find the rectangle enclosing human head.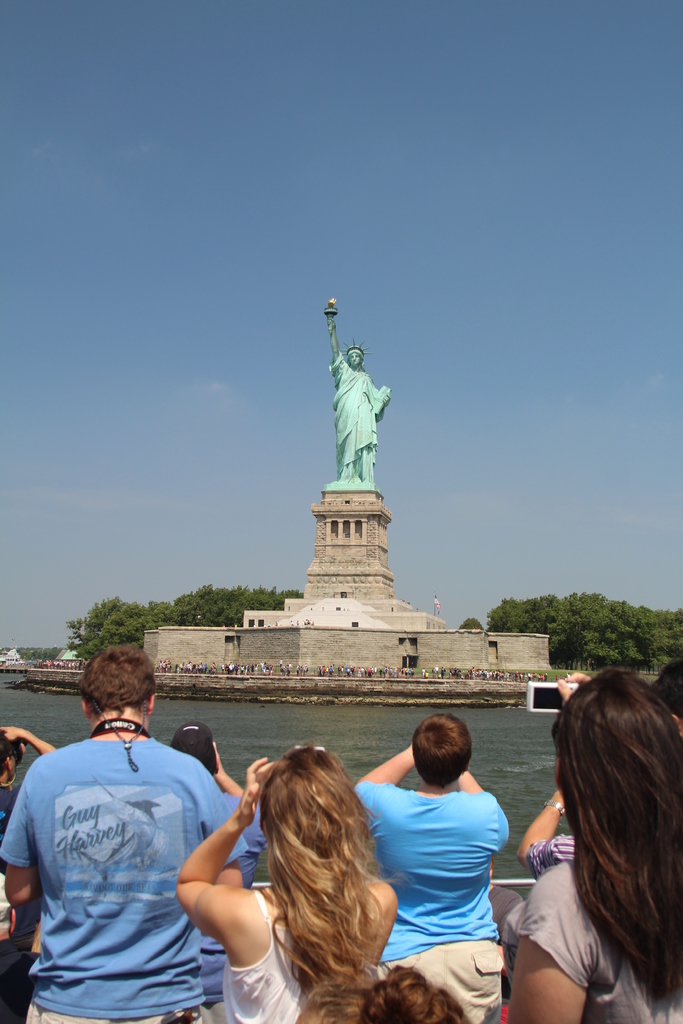
bbox=[0, 730, 26, 787].
